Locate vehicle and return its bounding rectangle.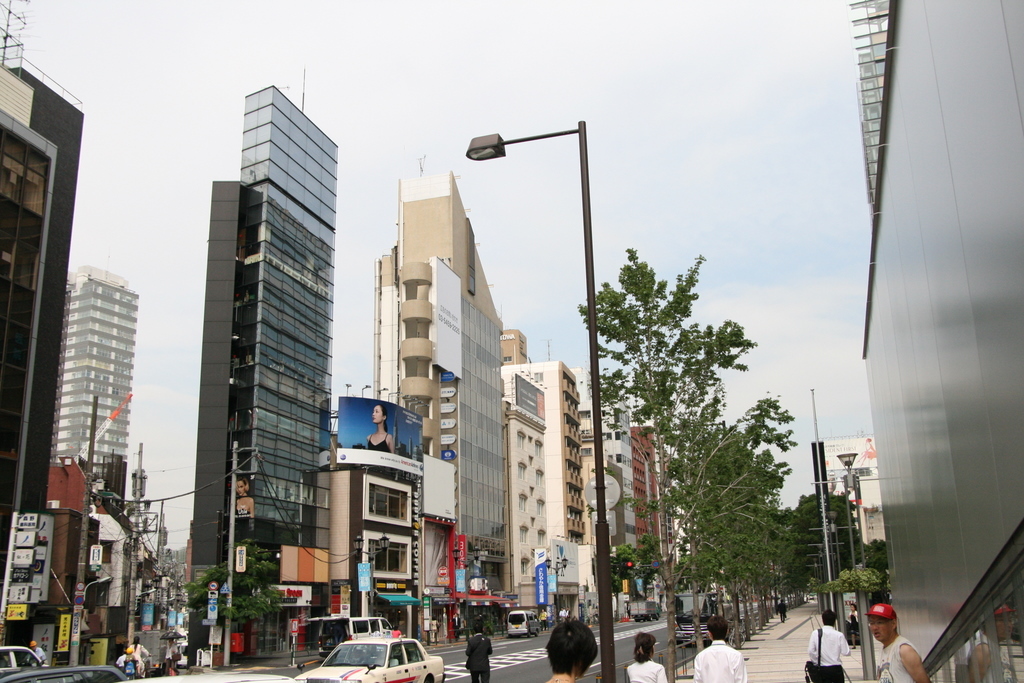
l=302, t=613, r=394, b=650.
